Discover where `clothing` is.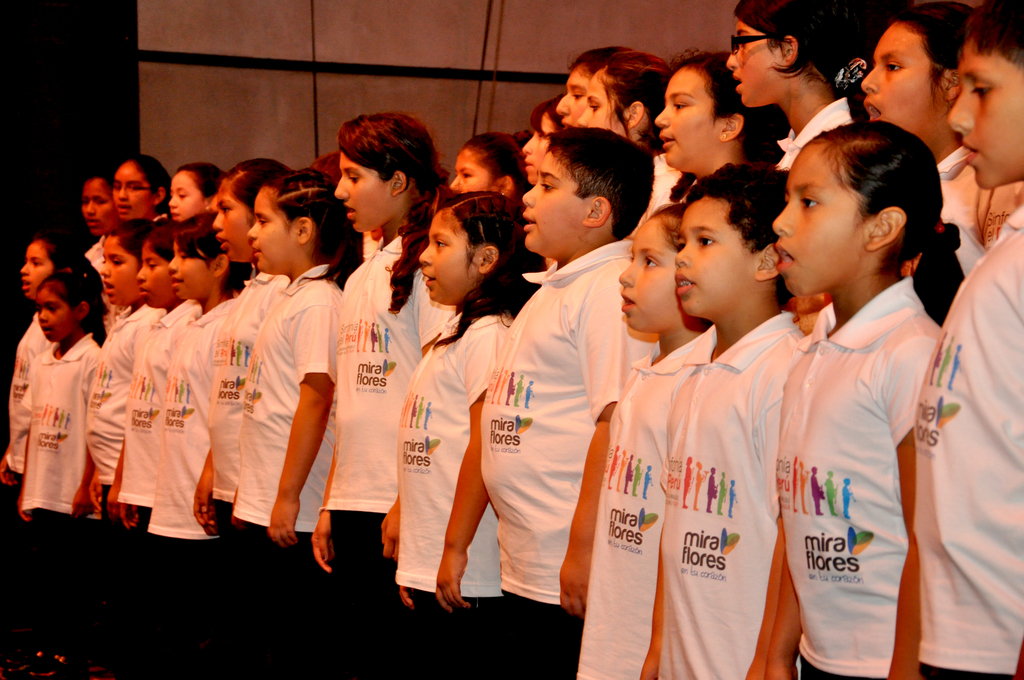
Discovered at [396, 289, 508, 679].
